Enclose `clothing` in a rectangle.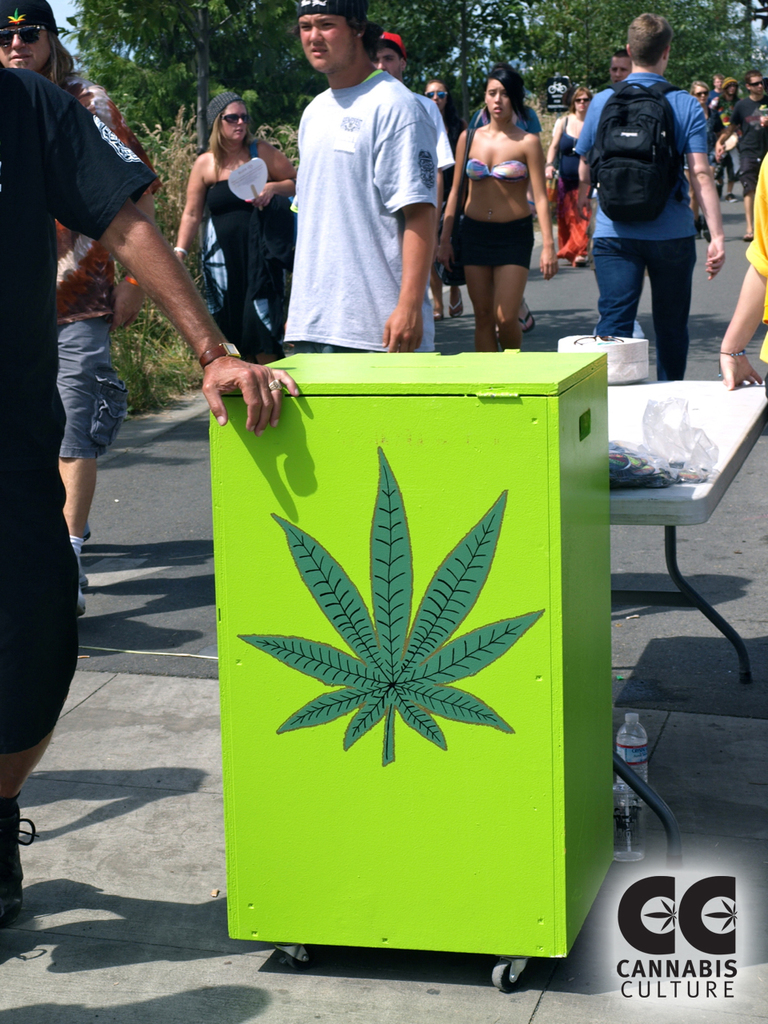
x1=283, y1=39, x2=454, y2=338.
